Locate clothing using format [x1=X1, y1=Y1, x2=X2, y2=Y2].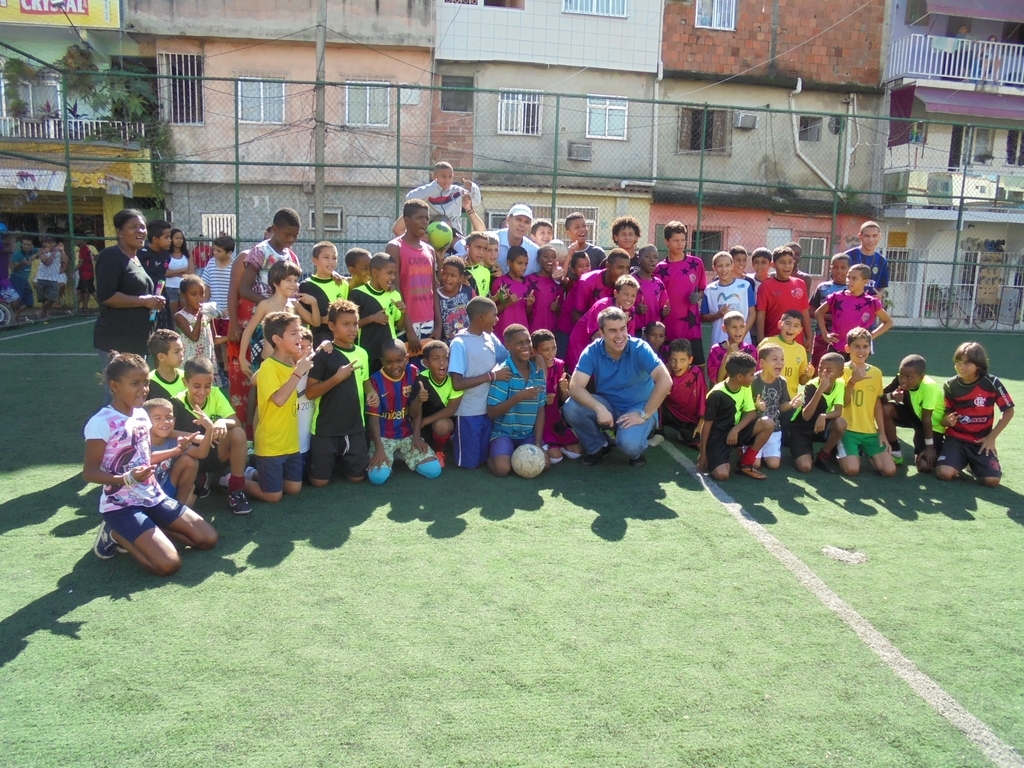
[x1=187, y1=241, x2=213, y2=274].
